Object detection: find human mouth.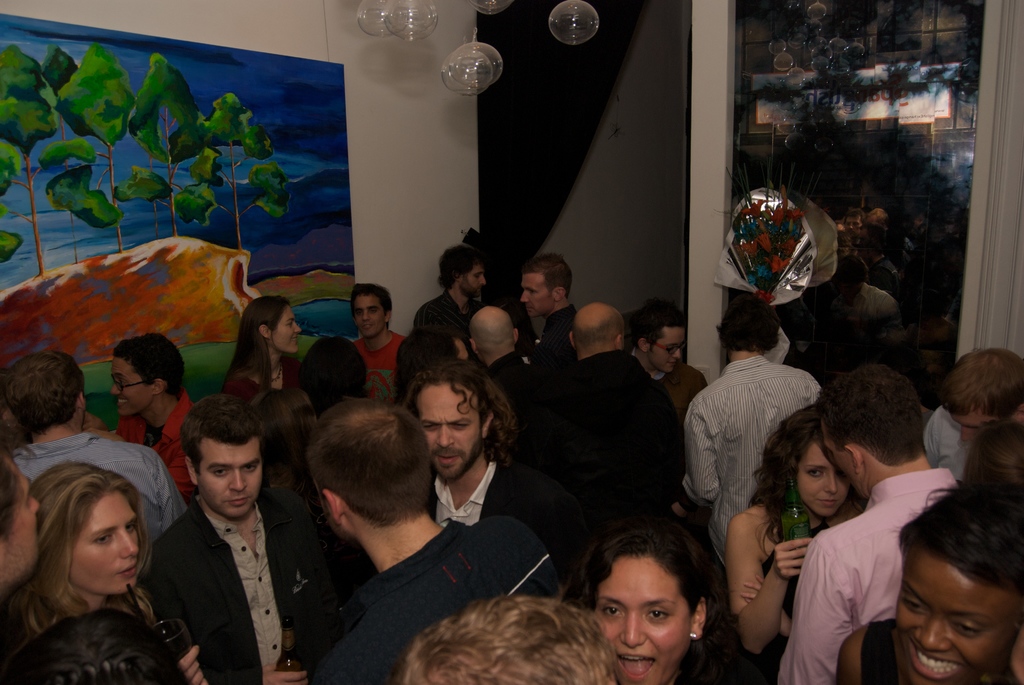
region(292, 337, 297, 344).
